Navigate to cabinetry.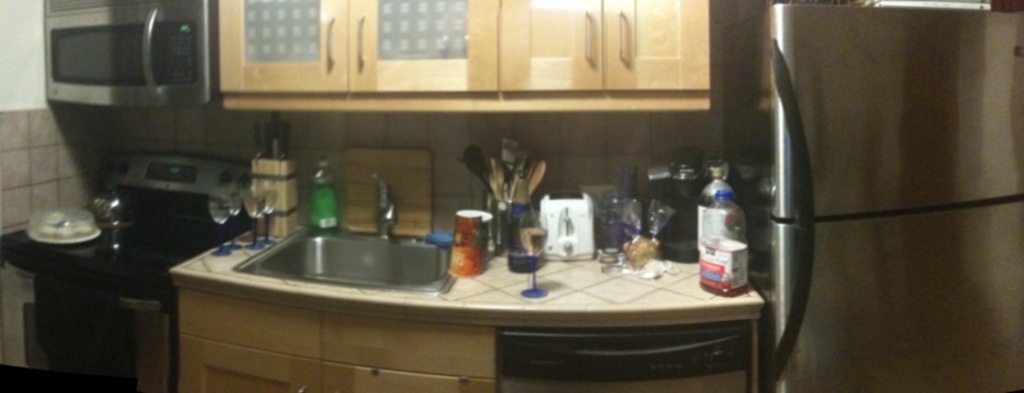
Navigation target: rect(209, 0, 737, 150).
